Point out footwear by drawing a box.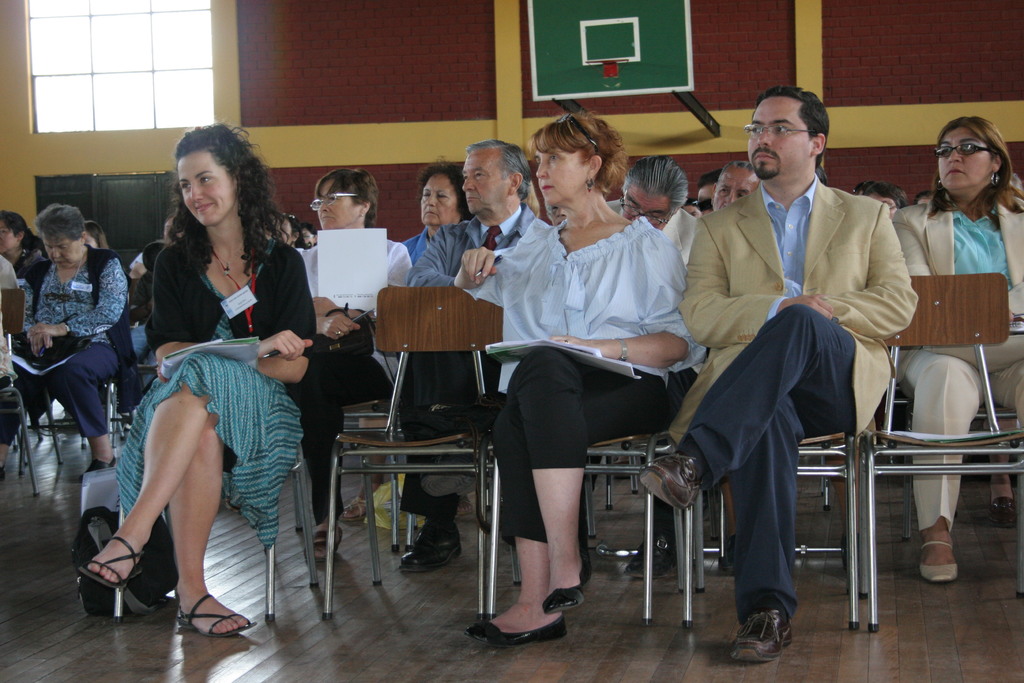
region(988, 495, 1023, 528).
